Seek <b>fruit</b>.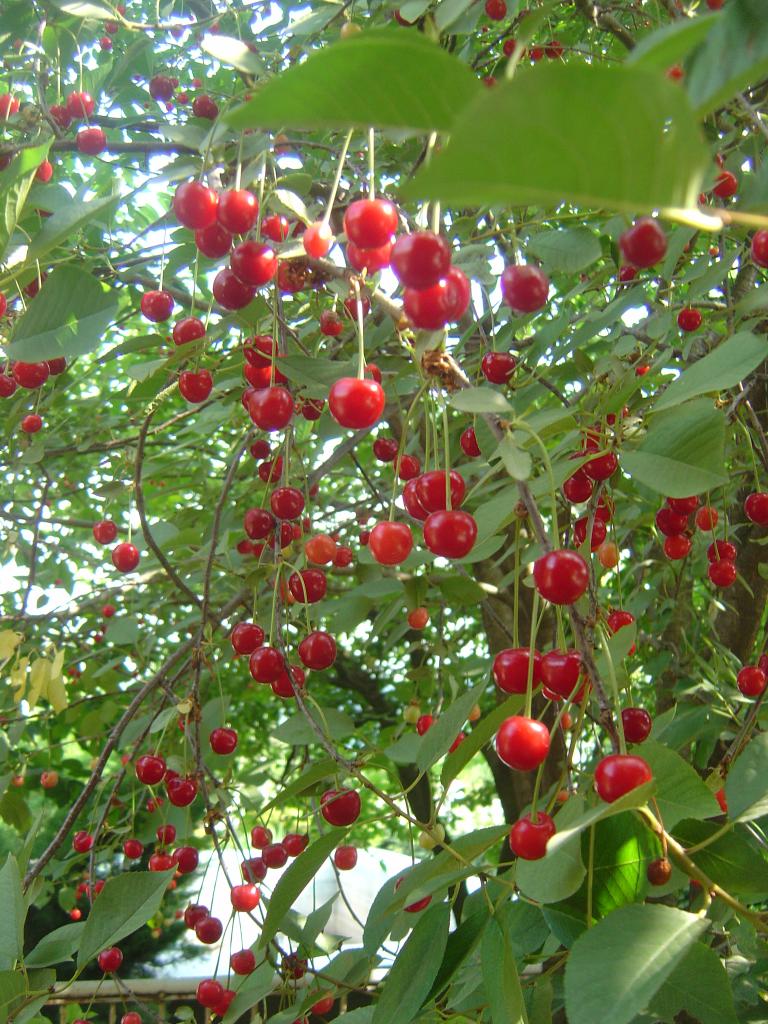
x1=188, y1=85, x2=216, y2=113.
